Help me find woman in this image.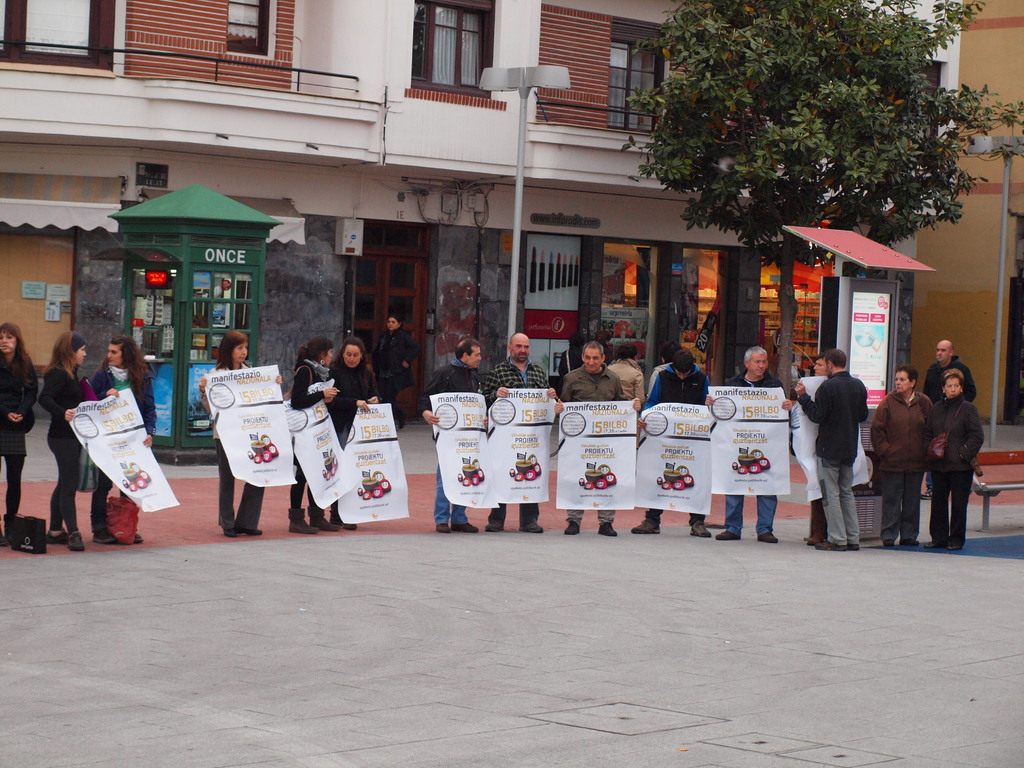
Found it: bbox=(198, 329, 284, 538).
